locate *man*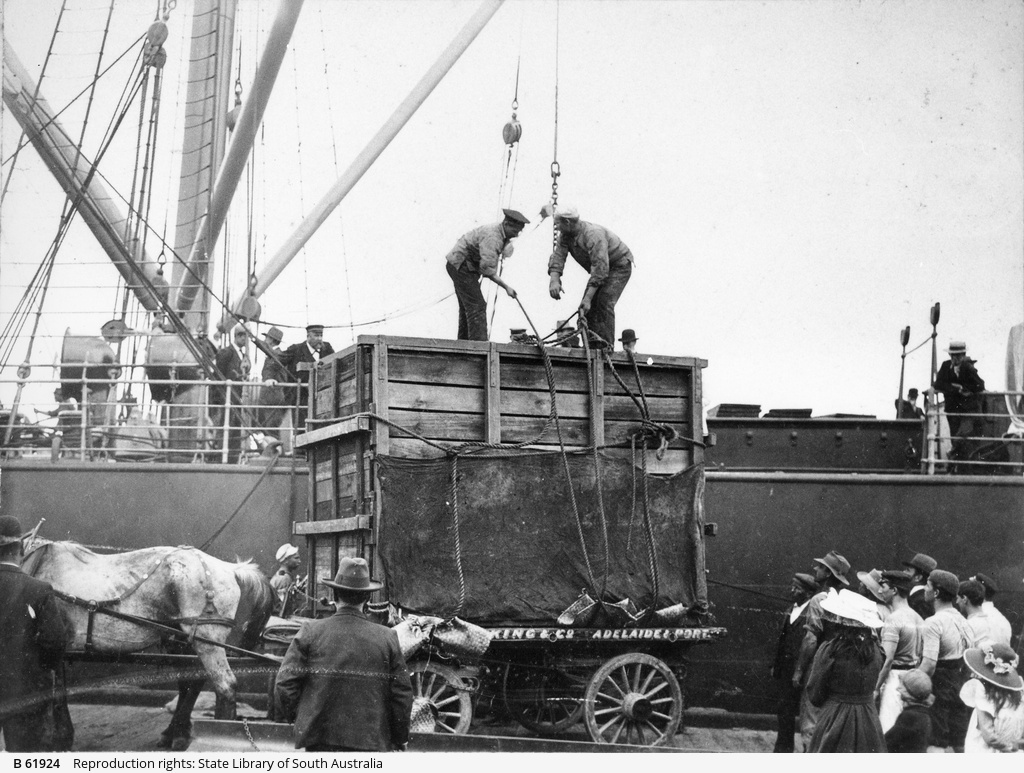
select_region(271, 543, 308, 610)
